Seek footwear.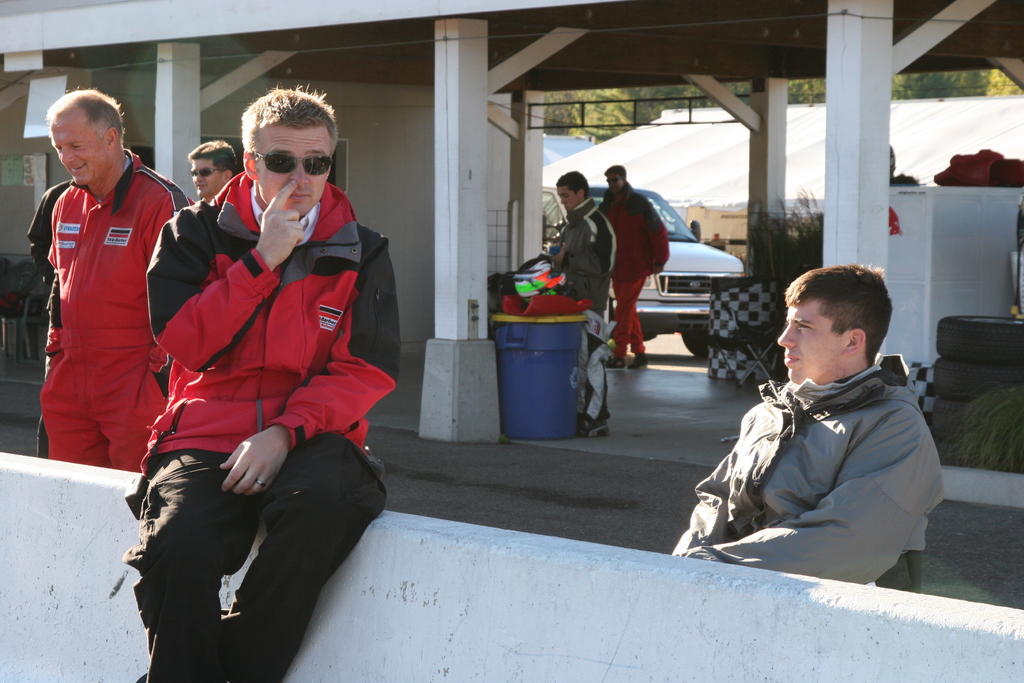
Rect(602, 353, 622, 368).
